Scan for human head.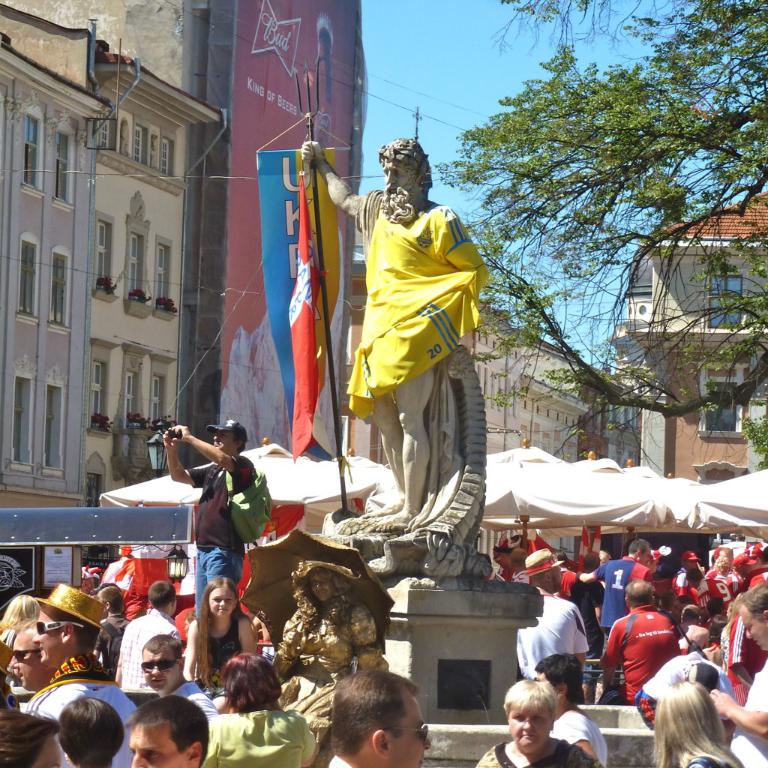
Scan result: region(0, 711, 61, 767).
